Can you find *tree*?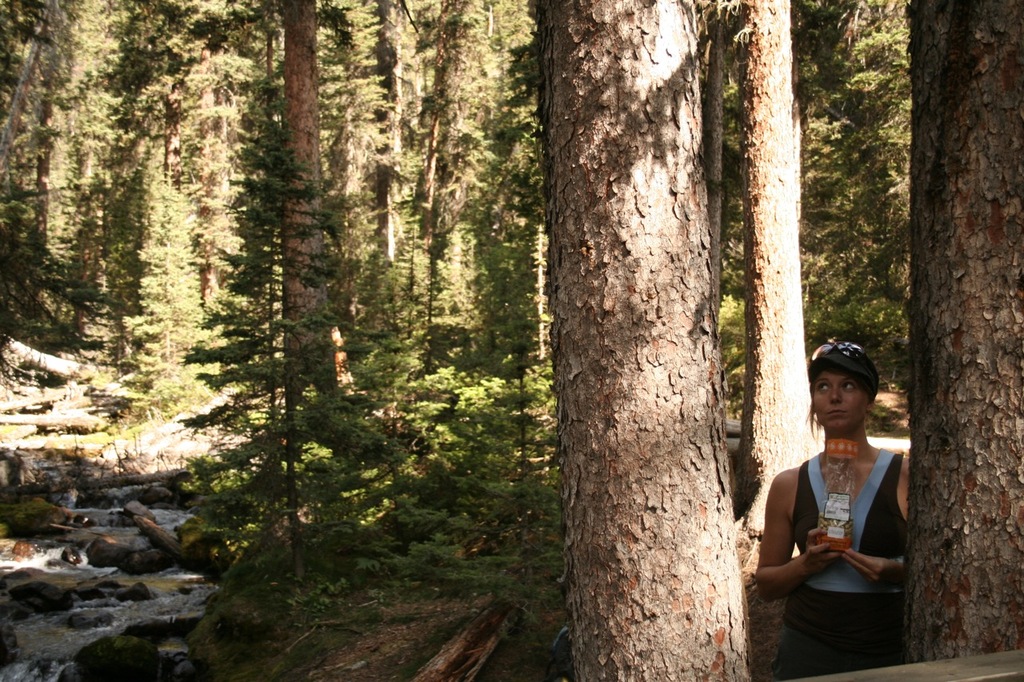
Yes, bounding box: bbox(381, 0, 513, 423).
